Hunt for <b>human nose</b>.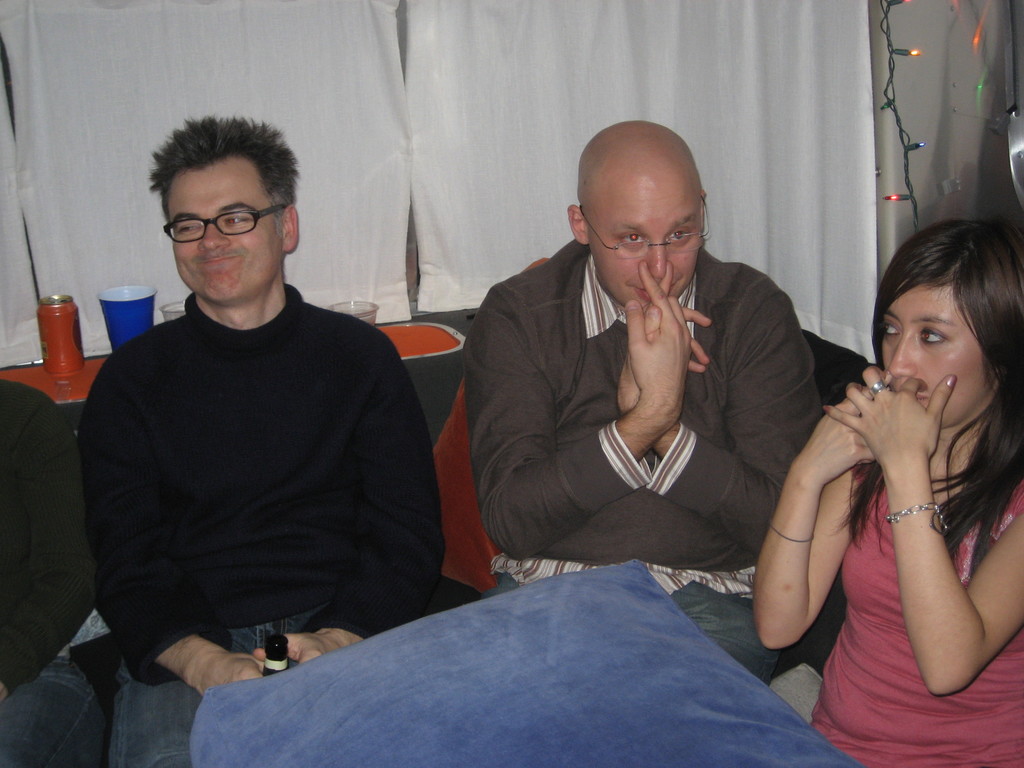
Hunted down at [888,331,915,378].
